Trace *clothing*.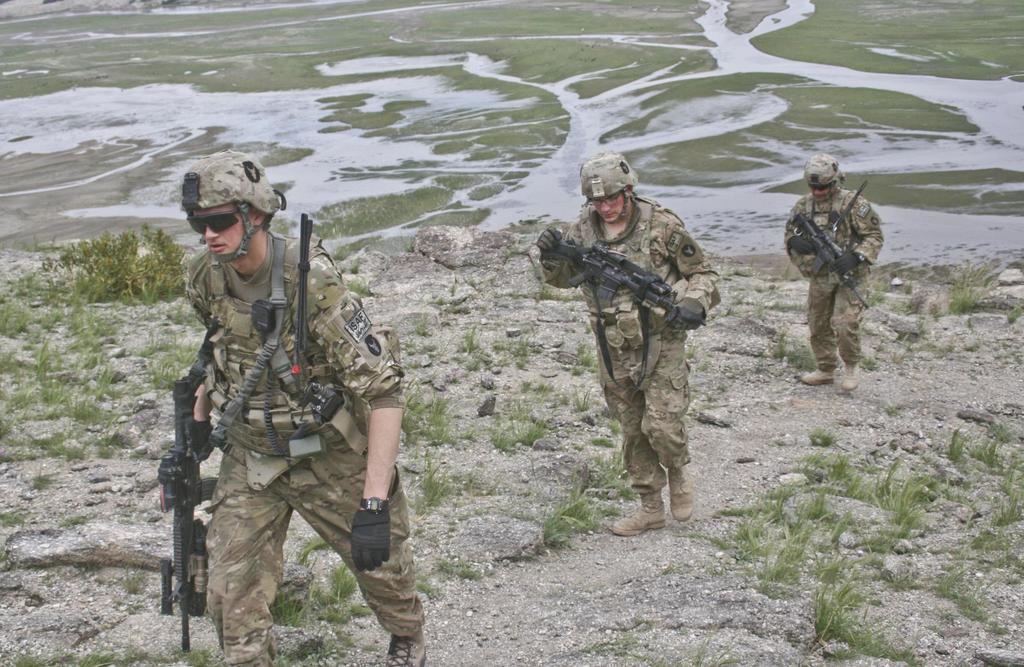
Traced to l=776, t=186, r=886, b=371.
